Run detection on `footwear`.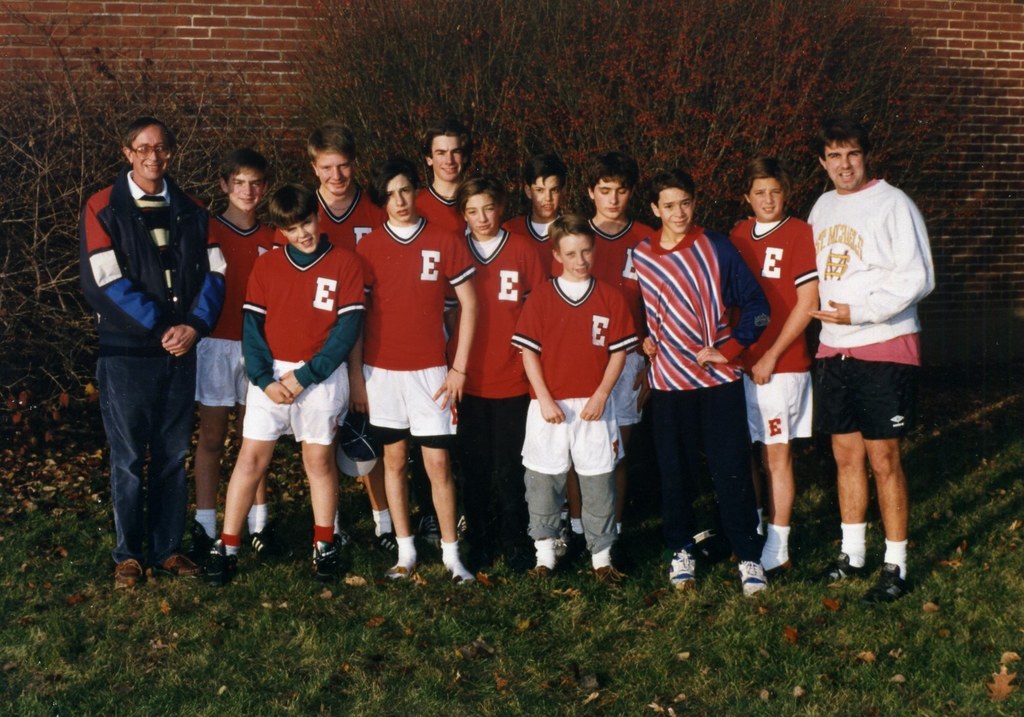
Result: (306, 536, 346, 583).
